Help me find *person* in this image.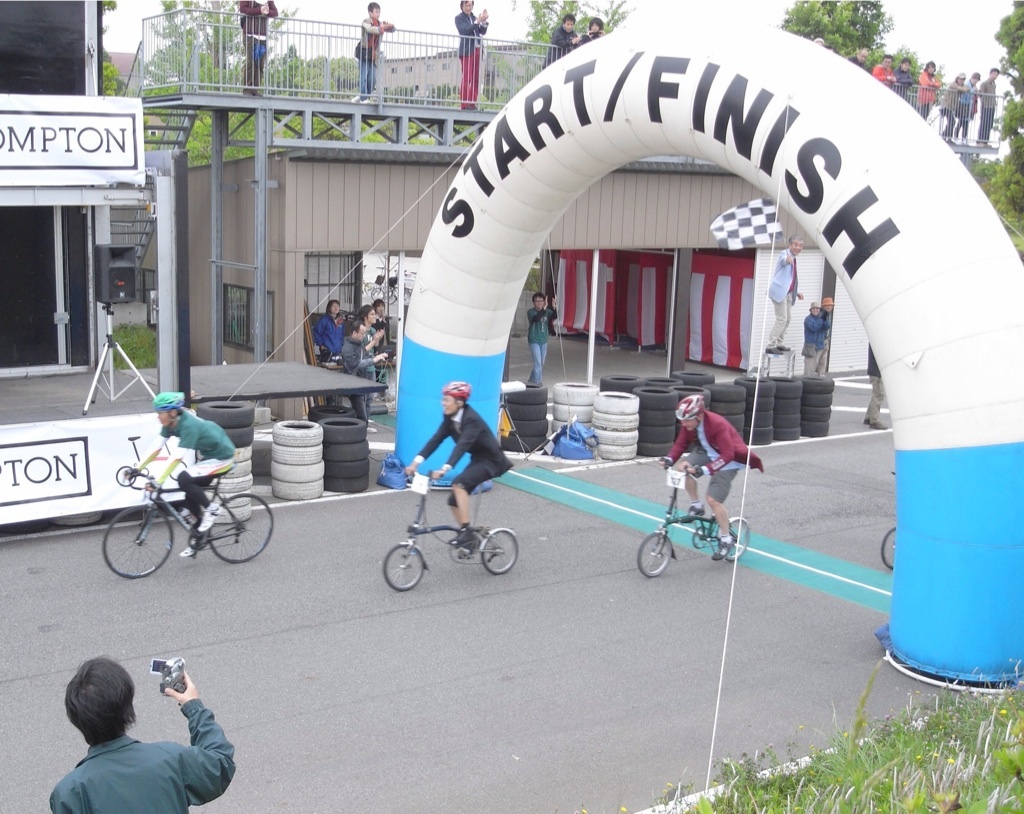
Found it: [316,299,350,360].
